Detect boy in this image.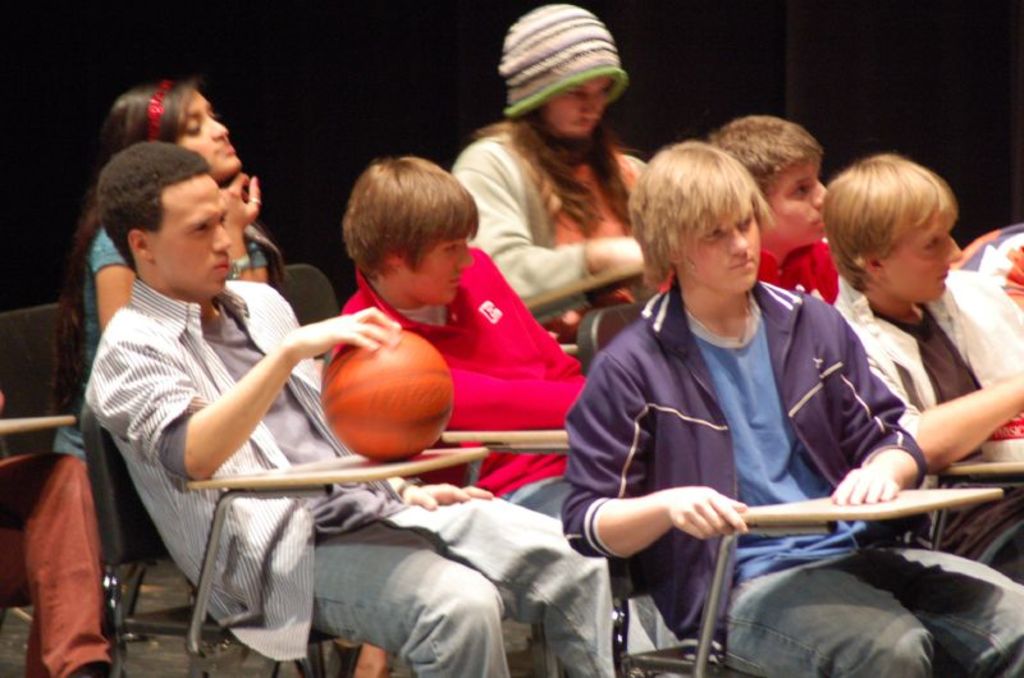
Detection: <bbox>850, 155, 1023, 495</bbox>.
